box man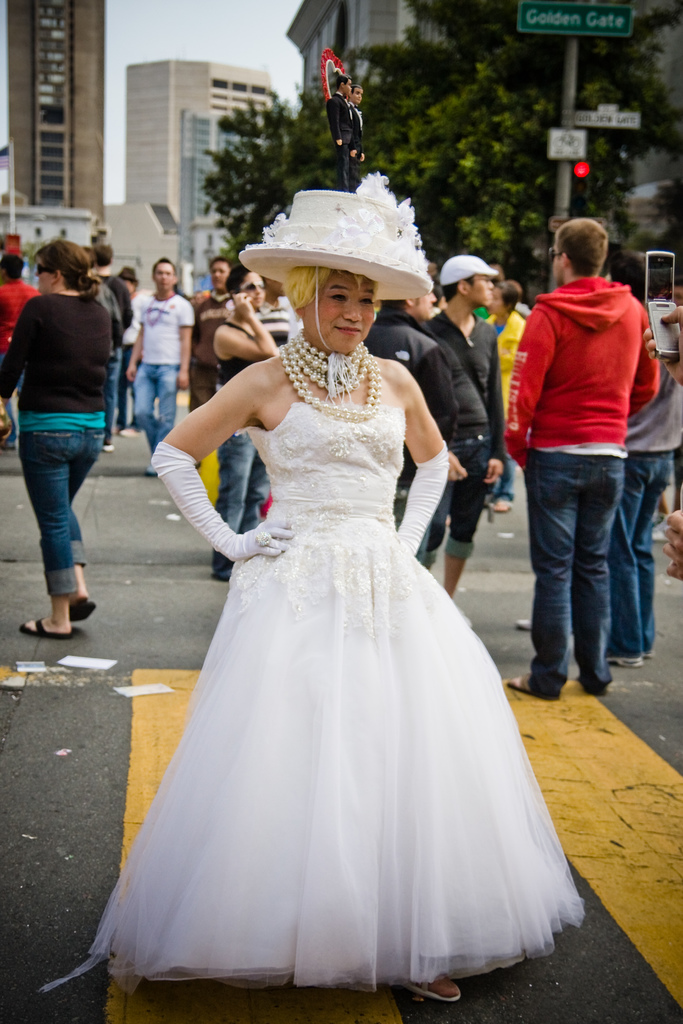
left=372, top=264, right=454, bottom=544
